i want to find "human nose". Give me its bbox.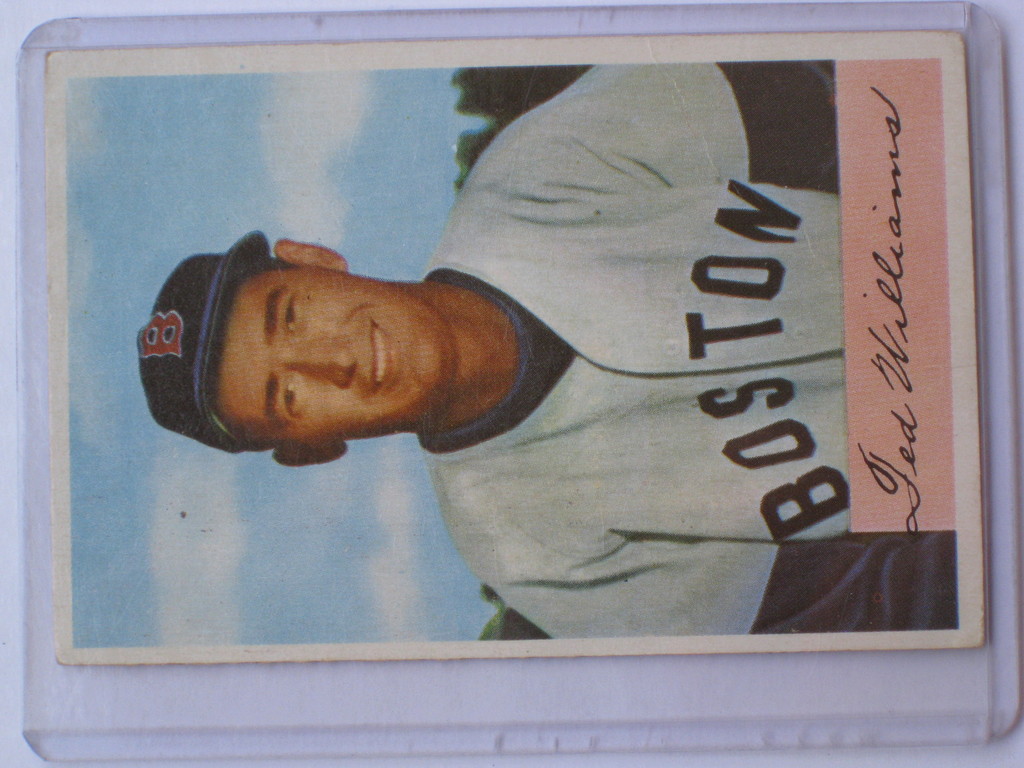
{"left": 275, "top": 333, "right": 356, "bottom": 383}.
